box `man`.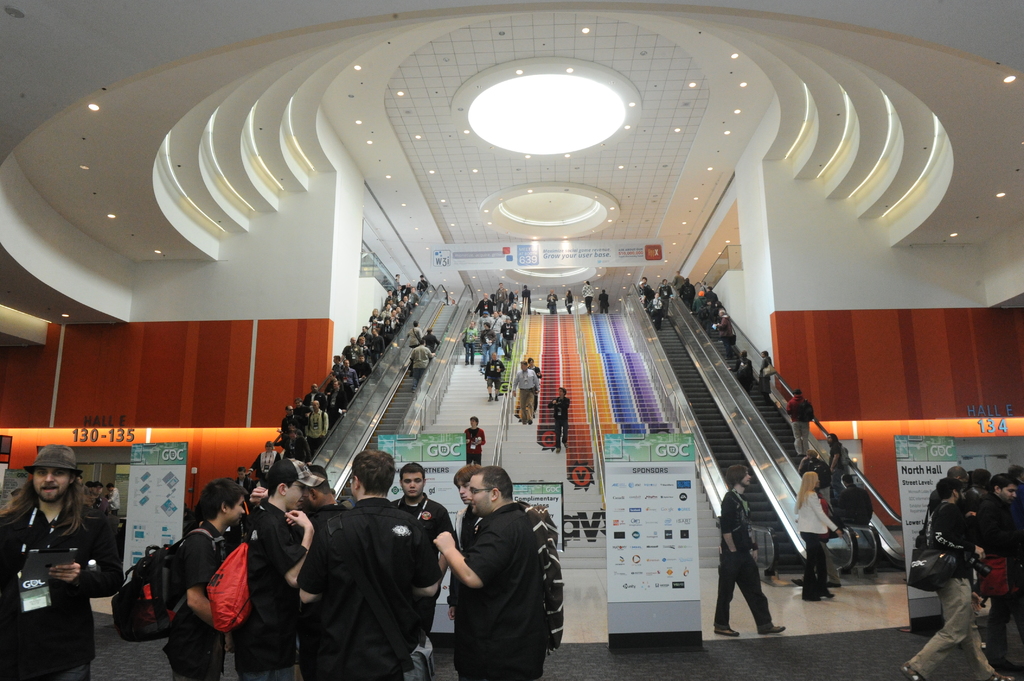
bbox(598, 289, 609, 314).
